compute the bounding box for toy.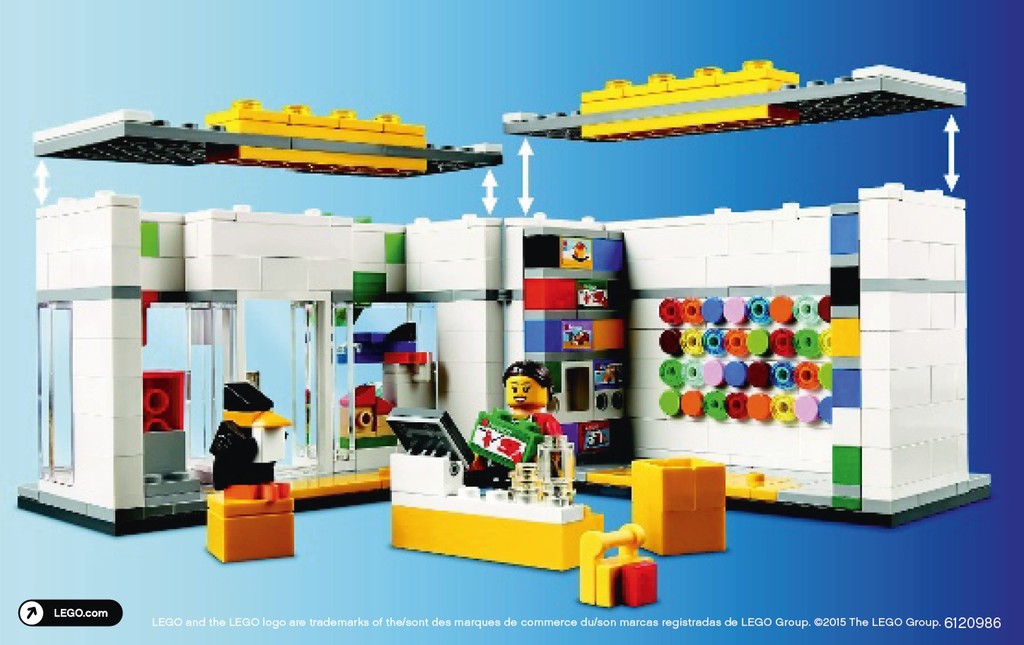
(390, 402, 603, 576).
